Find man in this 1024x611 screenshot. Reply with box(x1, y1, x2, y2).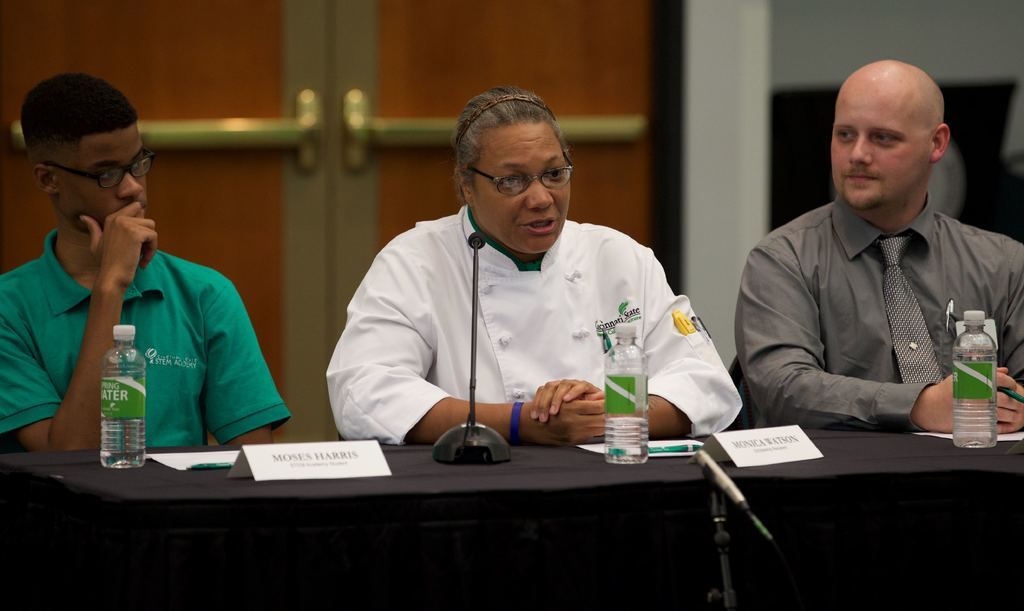
box(724, 54, 1015, 453).
